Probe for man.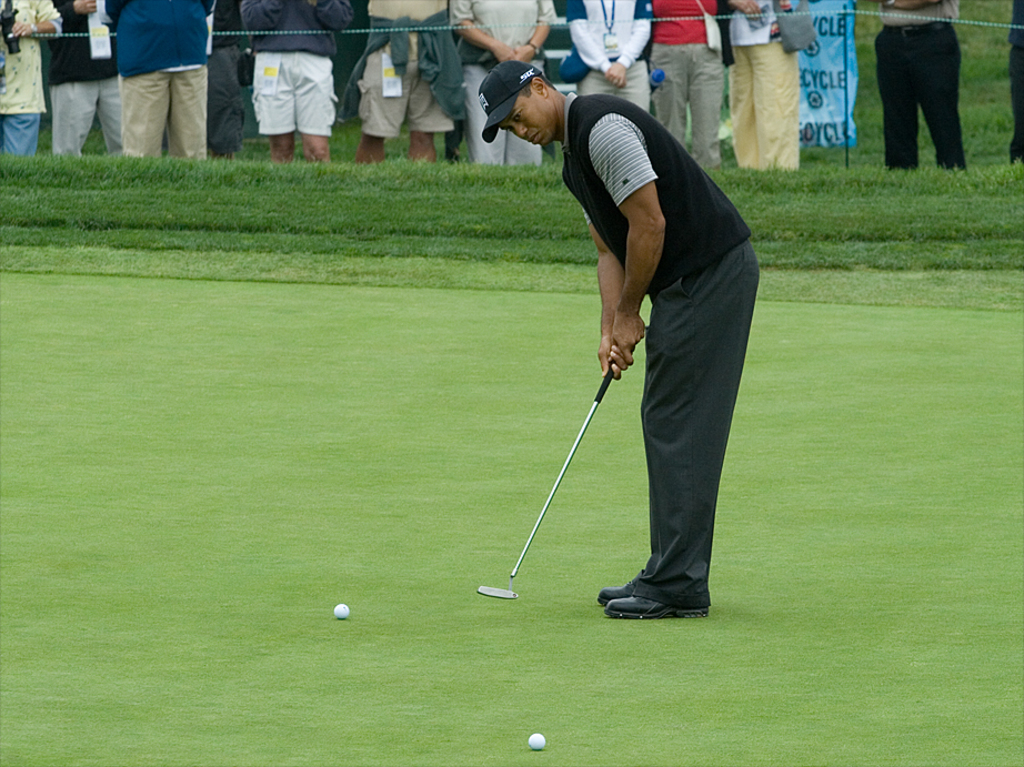
Probe result: pyautogui.locateOnScreen(341, 0, 468, 165).
